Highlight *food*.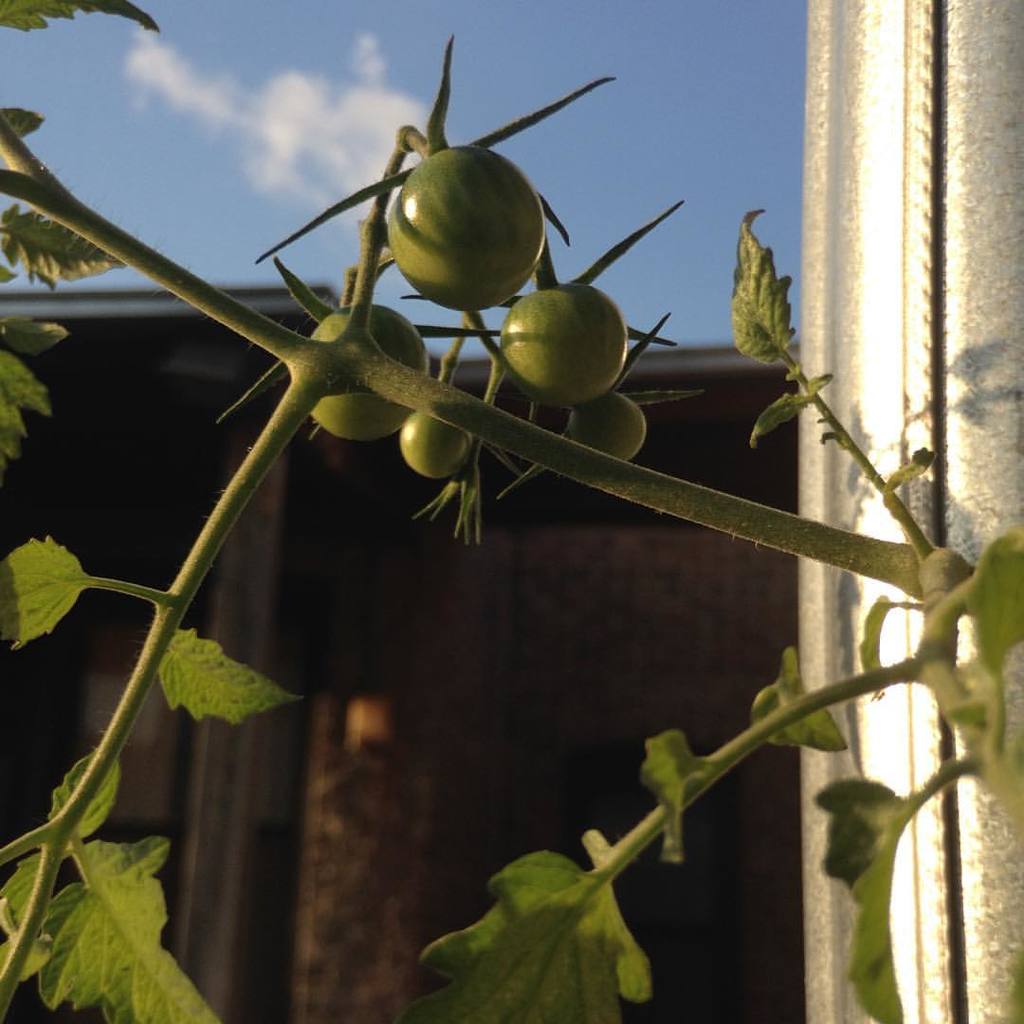
Highlighted region: 309:301:431:435.
